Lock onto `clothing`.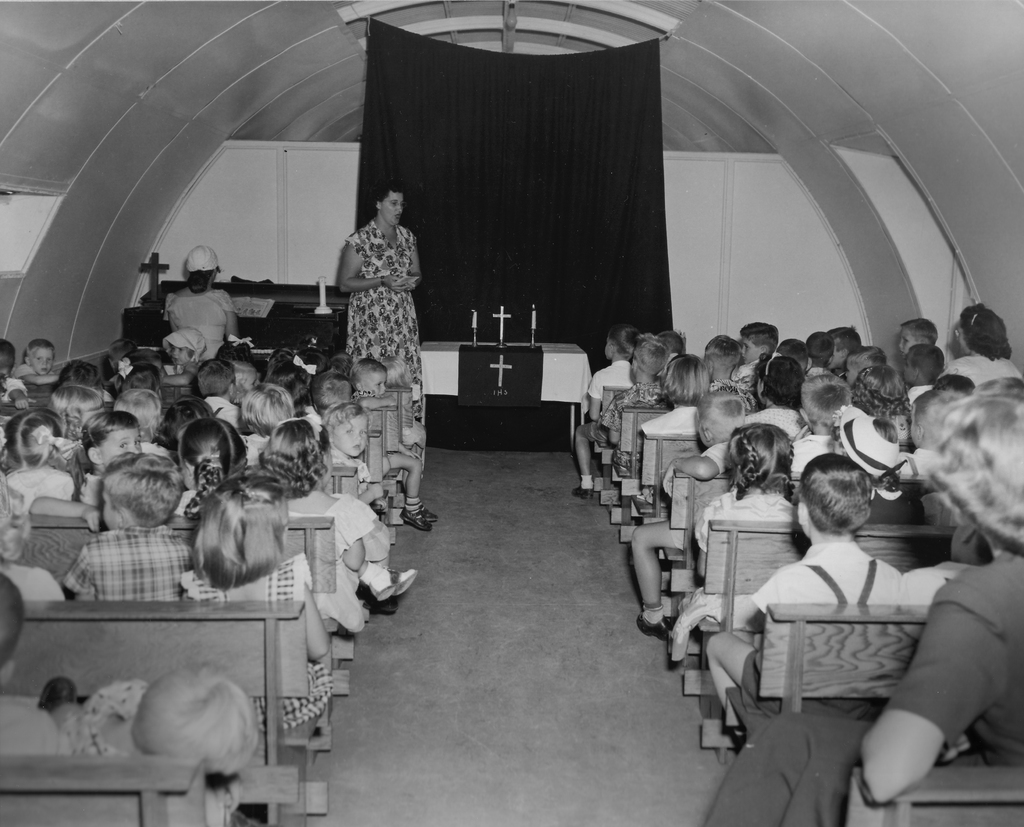
Locked: <region>167, 287, 234, 341</region>.
